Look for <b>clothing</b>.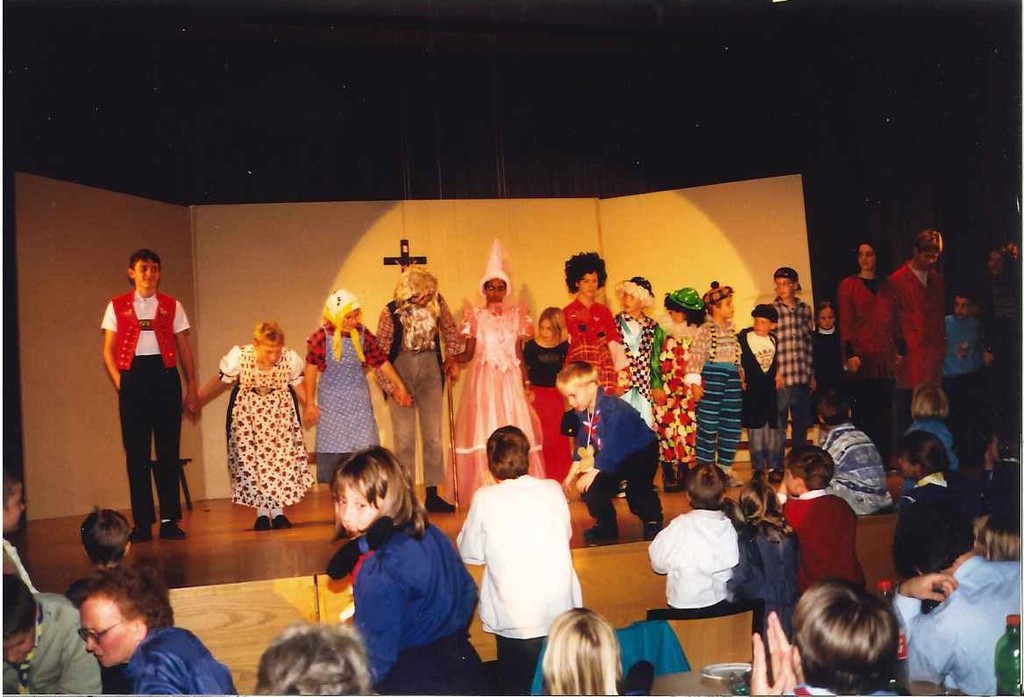
Found: (829, 261, 899, 466).
